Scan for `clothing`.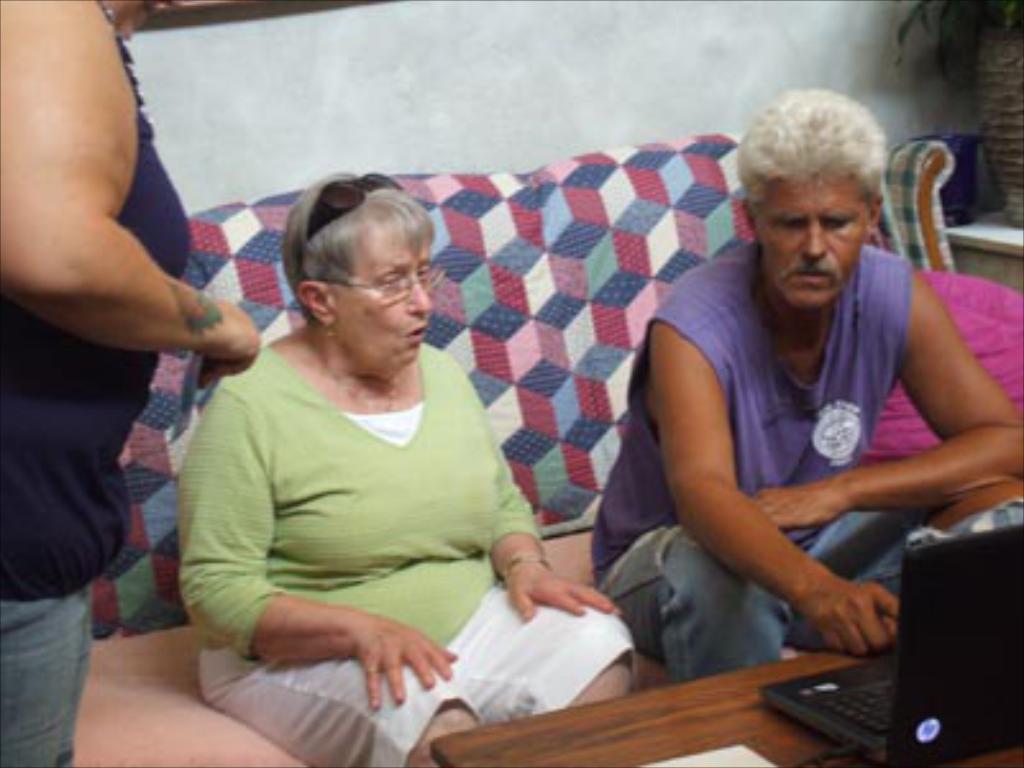
Scan result: x1=586, y1=241, x2=1021, y2=684.
